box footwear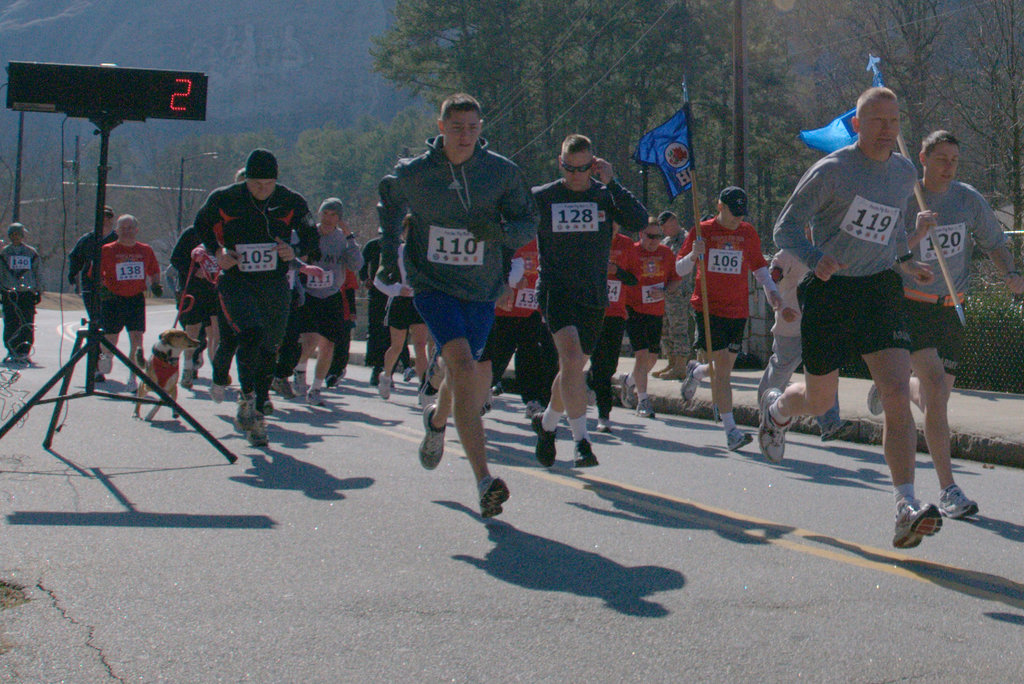
[left=180, top=364, right=194, bottom=390]
